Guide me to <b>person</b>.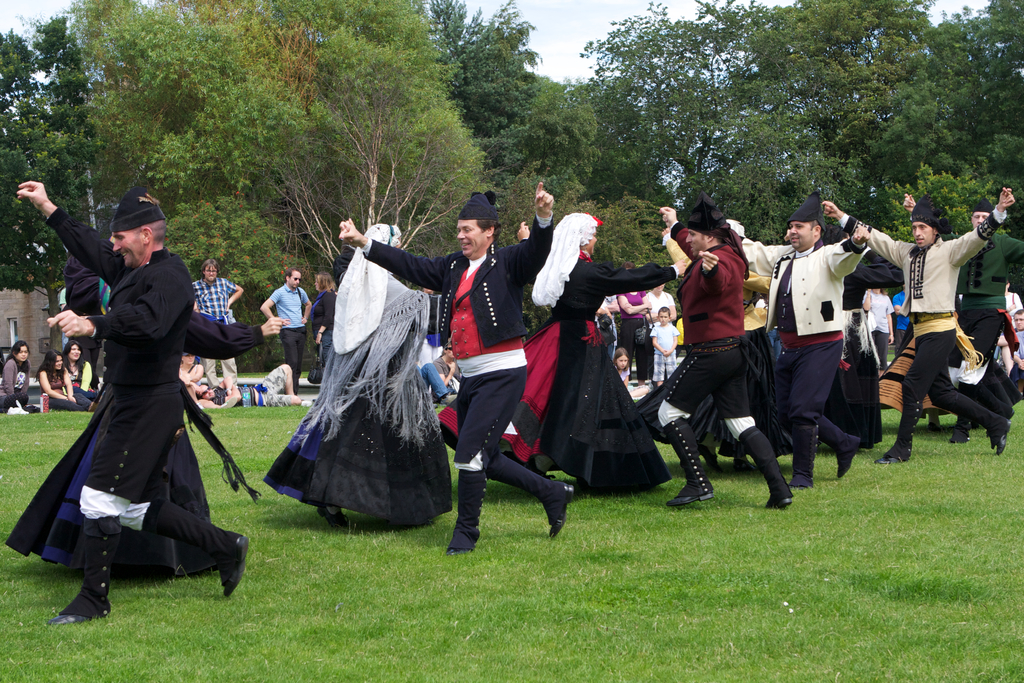
Guidance: bbox=[674, 198, 769, 486].
